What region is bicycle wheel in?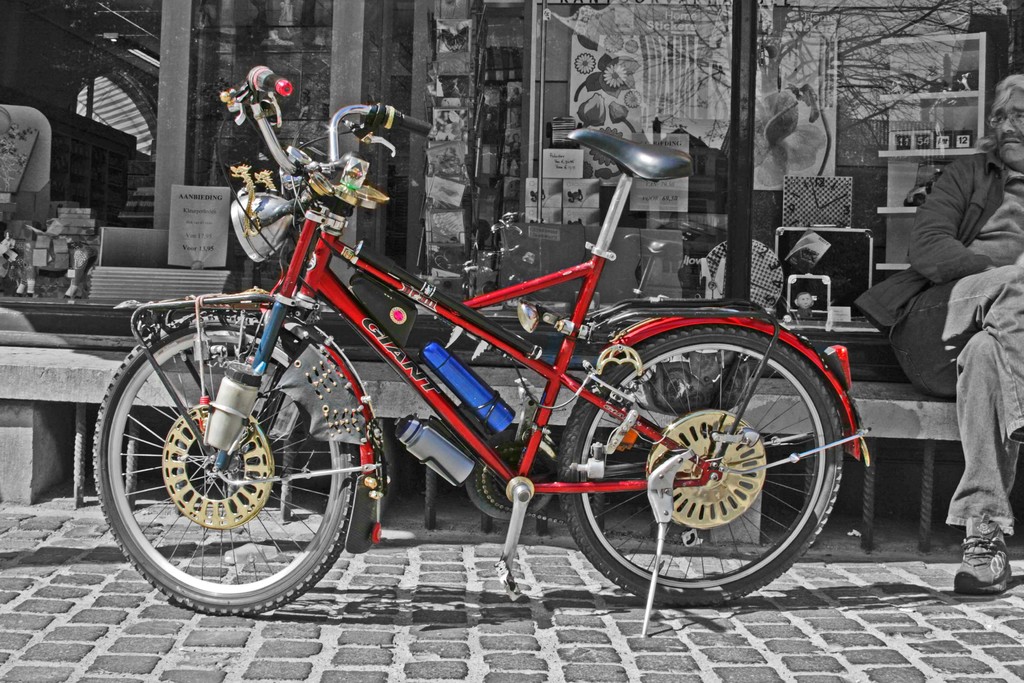
left=556, top=320, right=847, bottom=611.
